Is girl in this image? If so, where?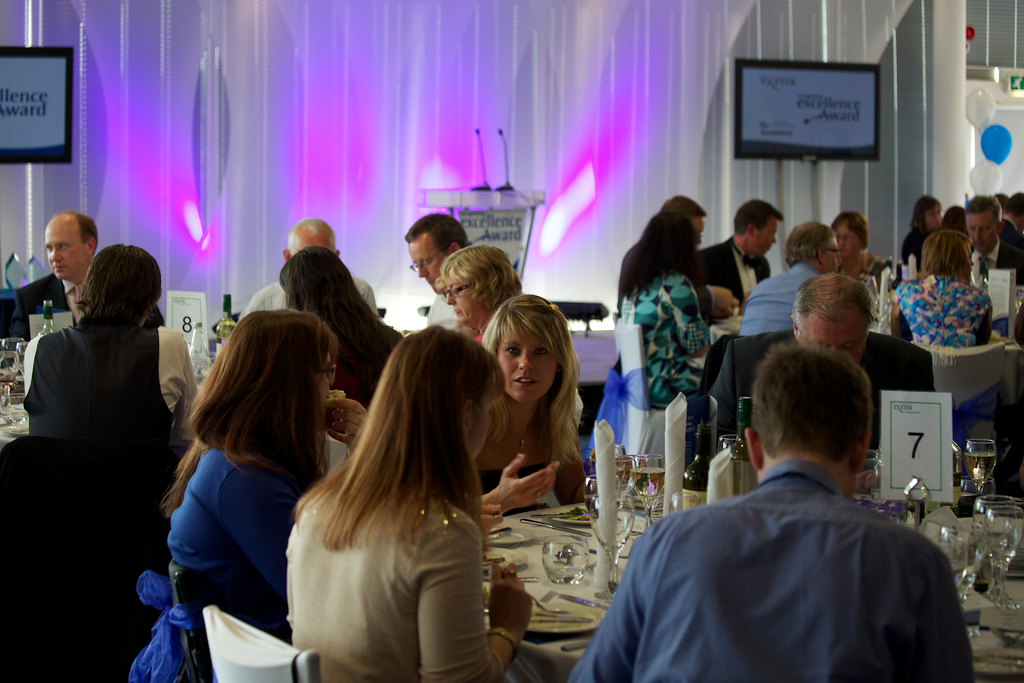
Yes, at [left=894, top=230, right=991, bottom=349].
